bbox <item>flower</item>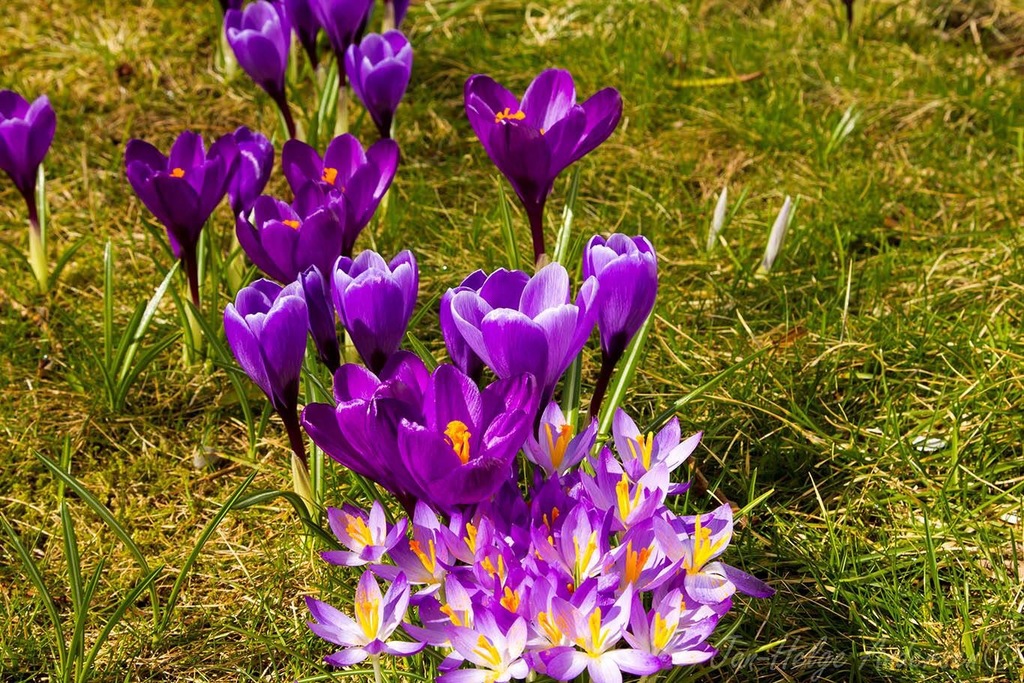
<bbox>271, 129, 405, 259</bbox>
